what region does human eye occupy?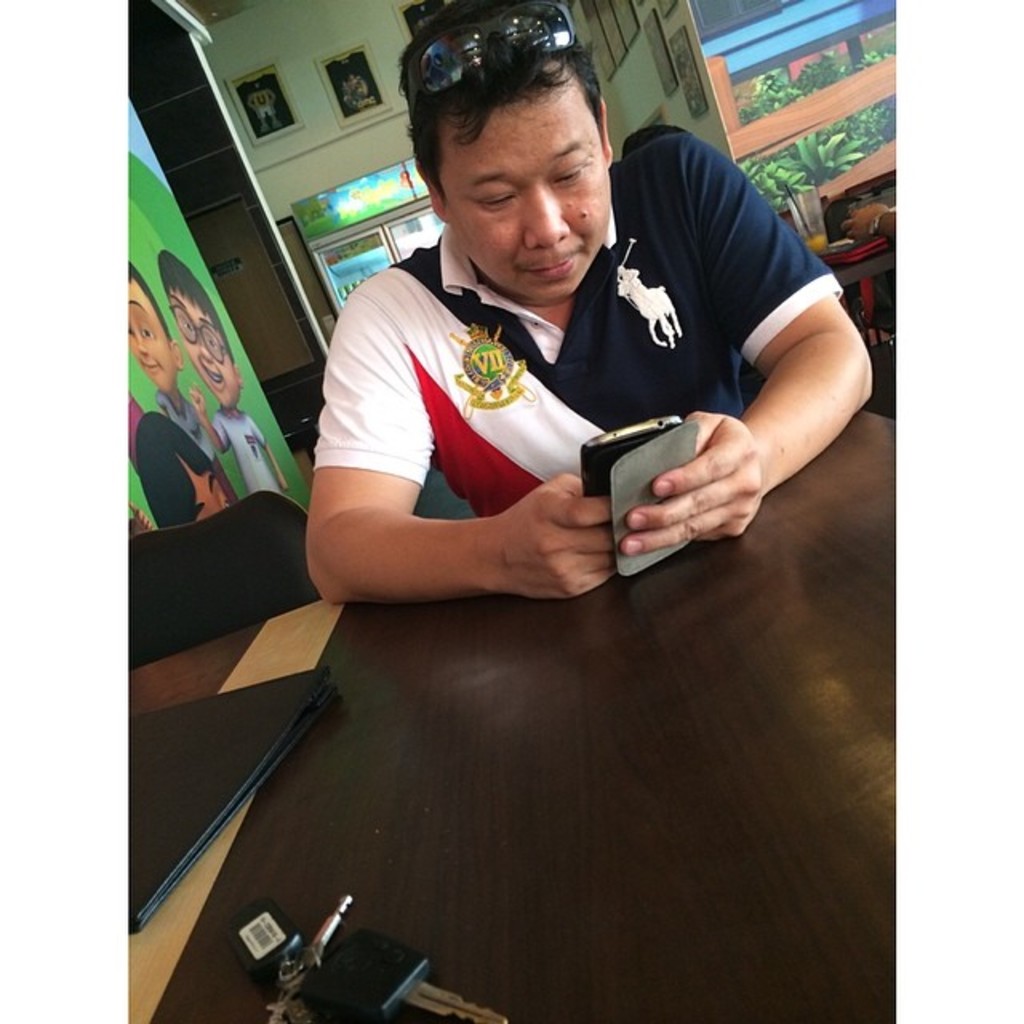
rect(202, 330, 221, 358).
